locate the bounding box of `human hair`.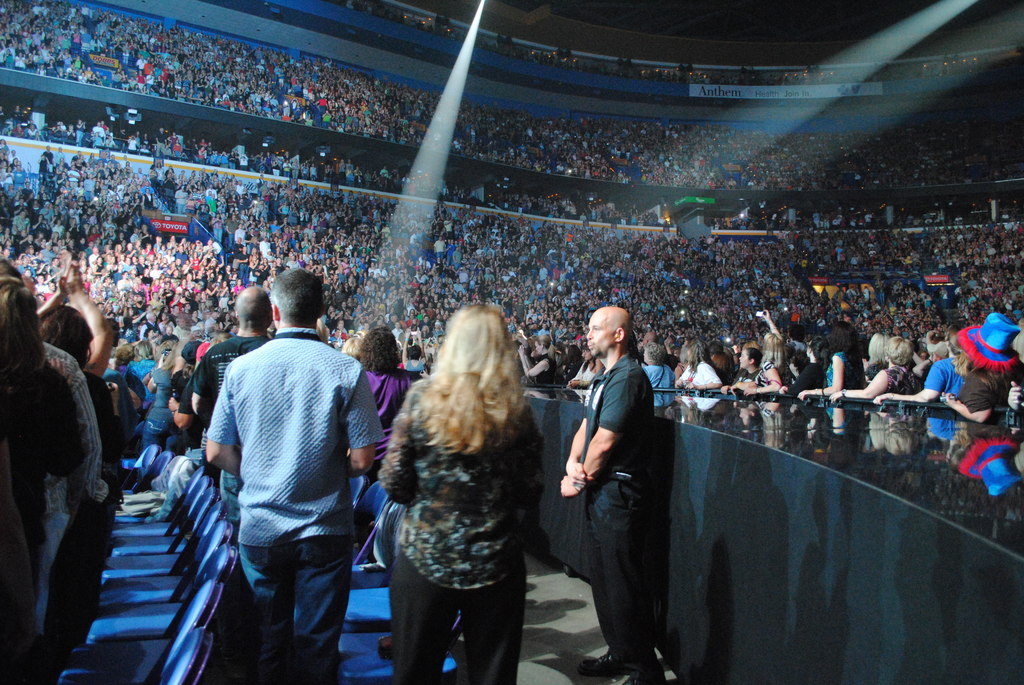
Bounding box: detection(689, 340, 710, 366).
